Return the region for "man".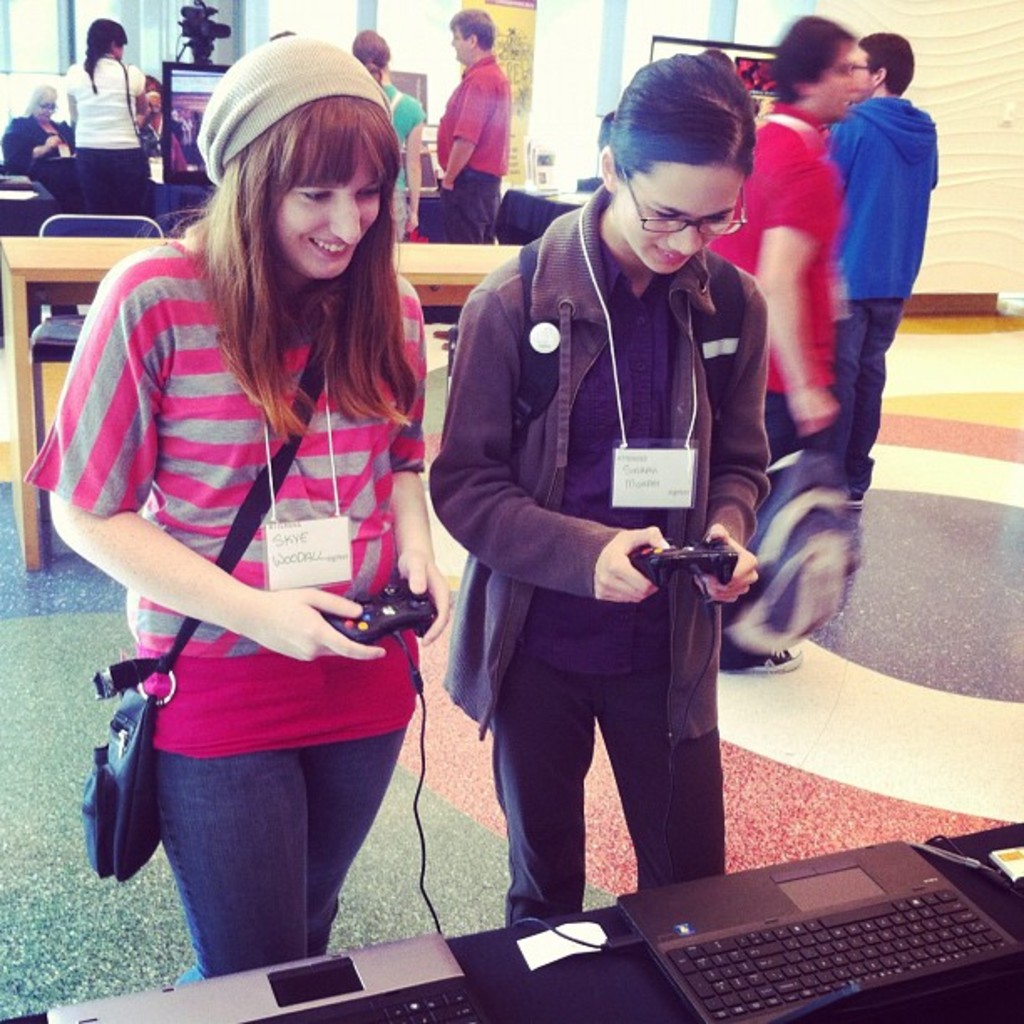
crop(822, 32, 935, 447).
